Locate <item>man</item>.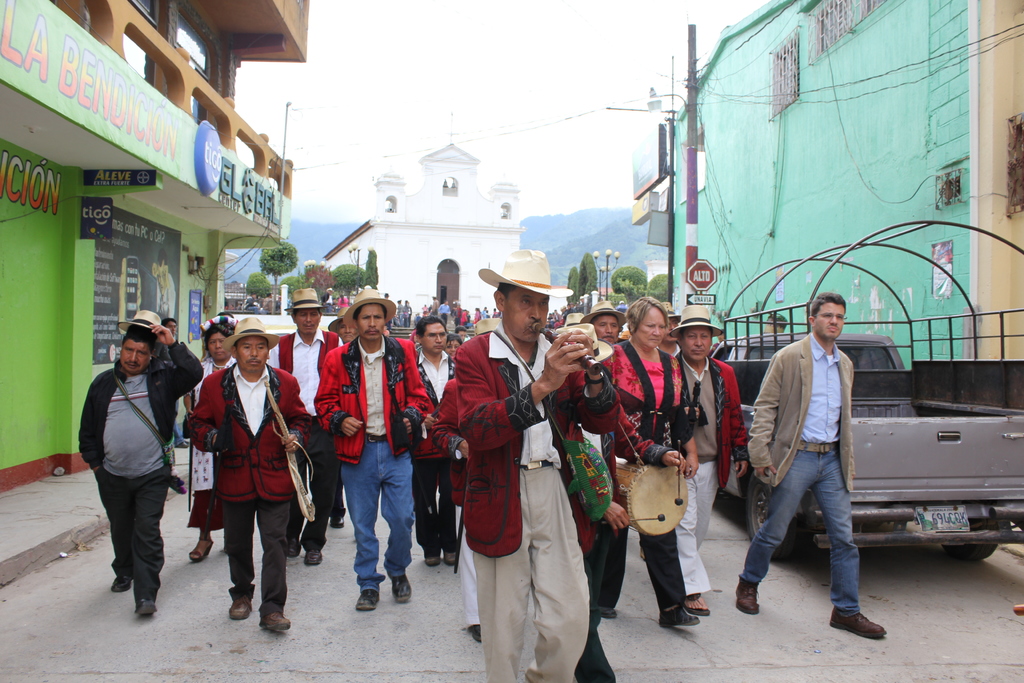
Bounding box: [315,286,431,610].
